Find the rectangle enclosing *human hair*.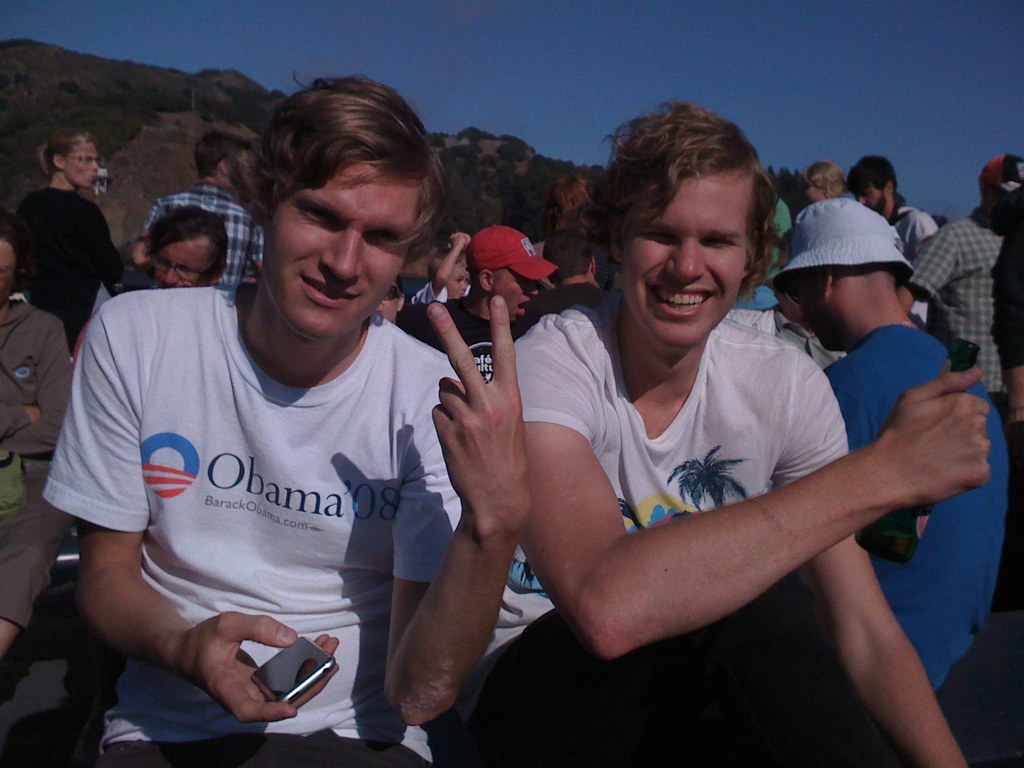
{"x1": 426, "y1": 246, "x2": 467, "y2": 282}.
